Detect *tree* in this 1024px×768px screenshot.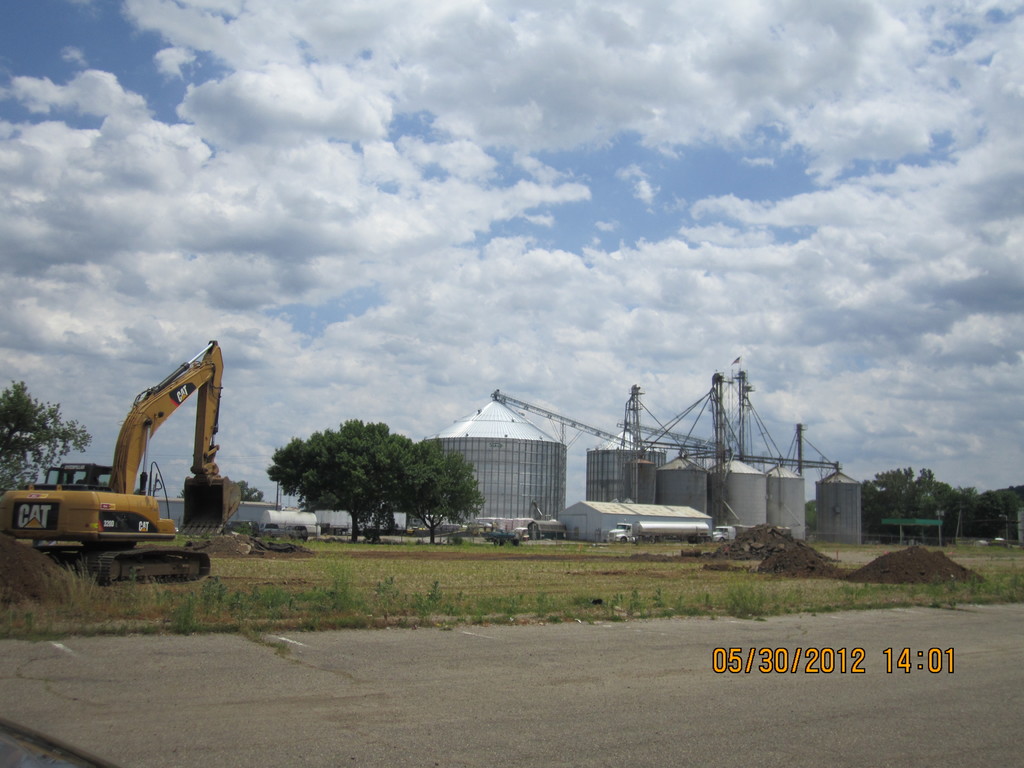
Detection: [x1=972, y1=477, x2=1023, y2=540].
